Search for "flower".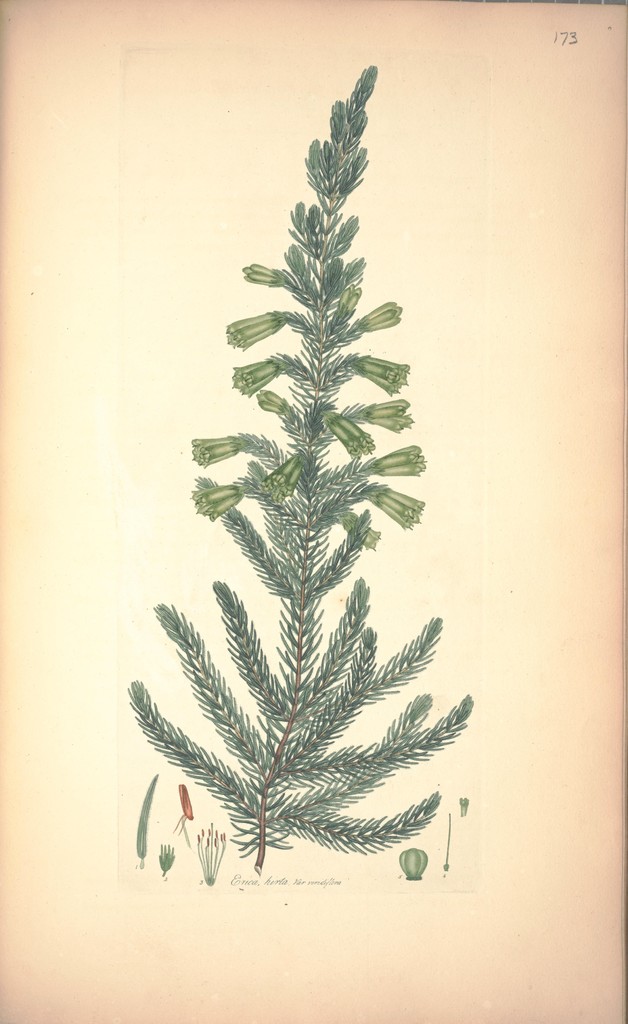
Found at (left=240, top=259, right=283, bottom=289).
